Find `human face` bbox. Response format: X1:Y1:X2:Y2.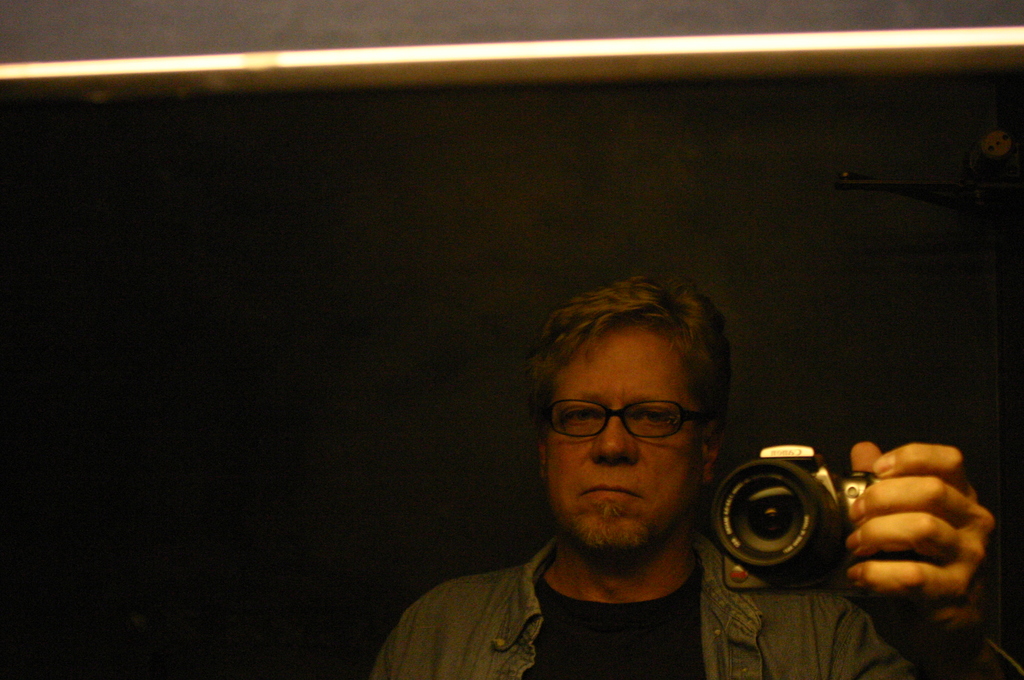
547:328:715:545.
